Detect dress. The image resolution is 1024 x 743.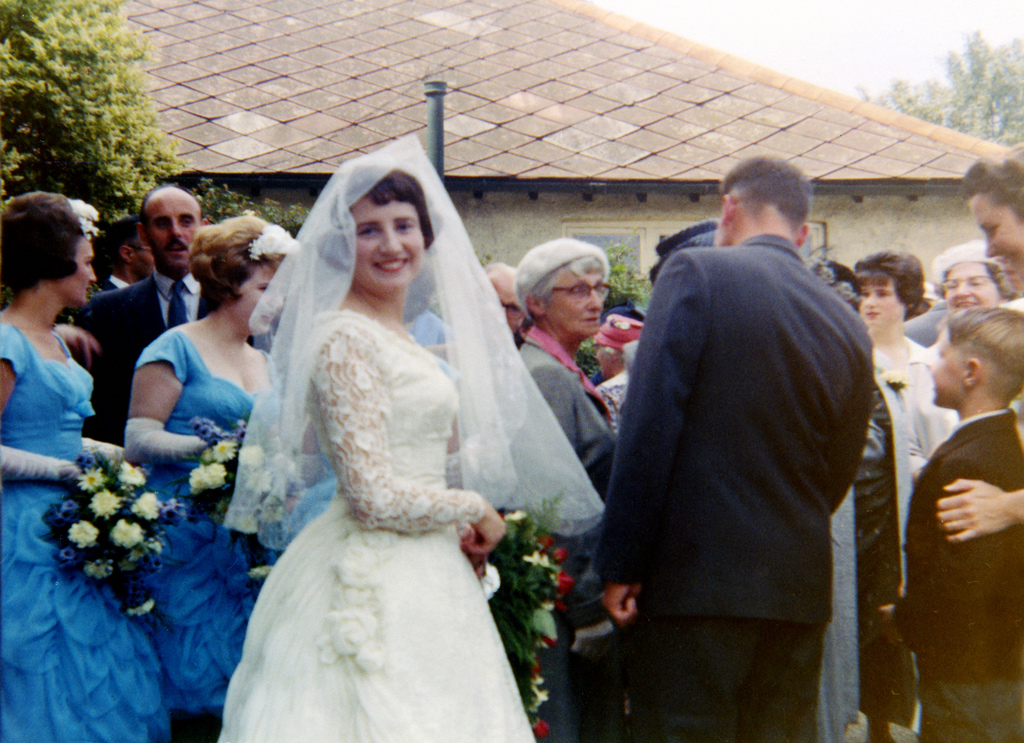
830:376:911:742.
